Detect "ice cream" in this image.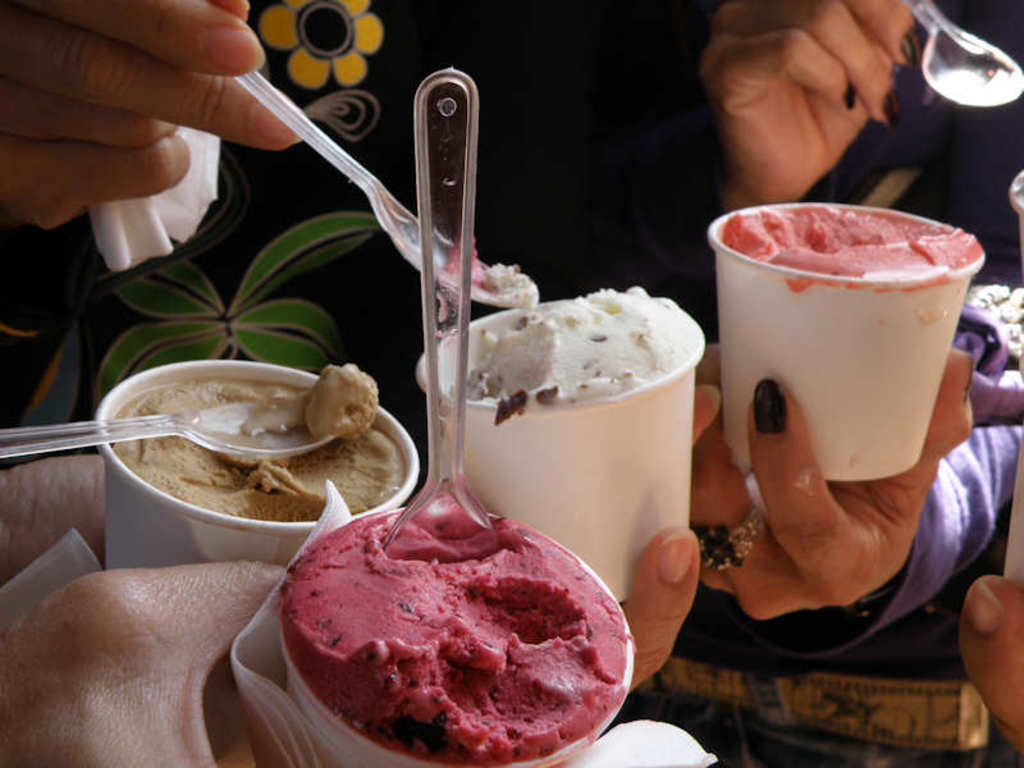
Detection: (424, 229, 705, 430).
